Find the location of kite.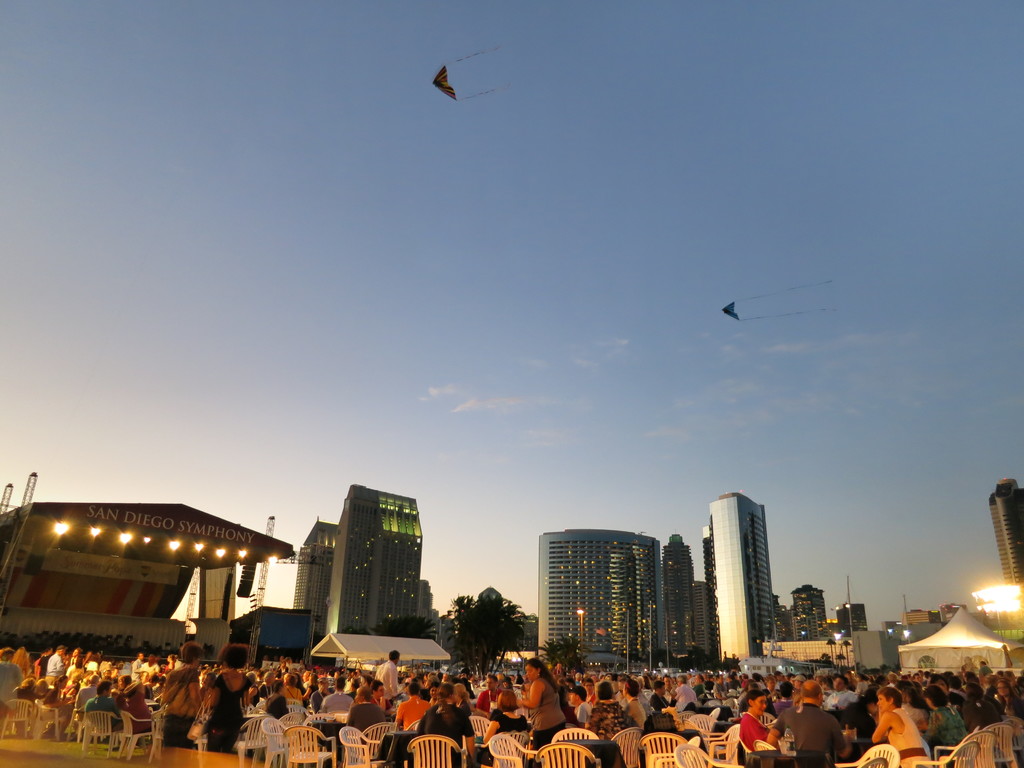
Location: [719, 276, 844, 323].
